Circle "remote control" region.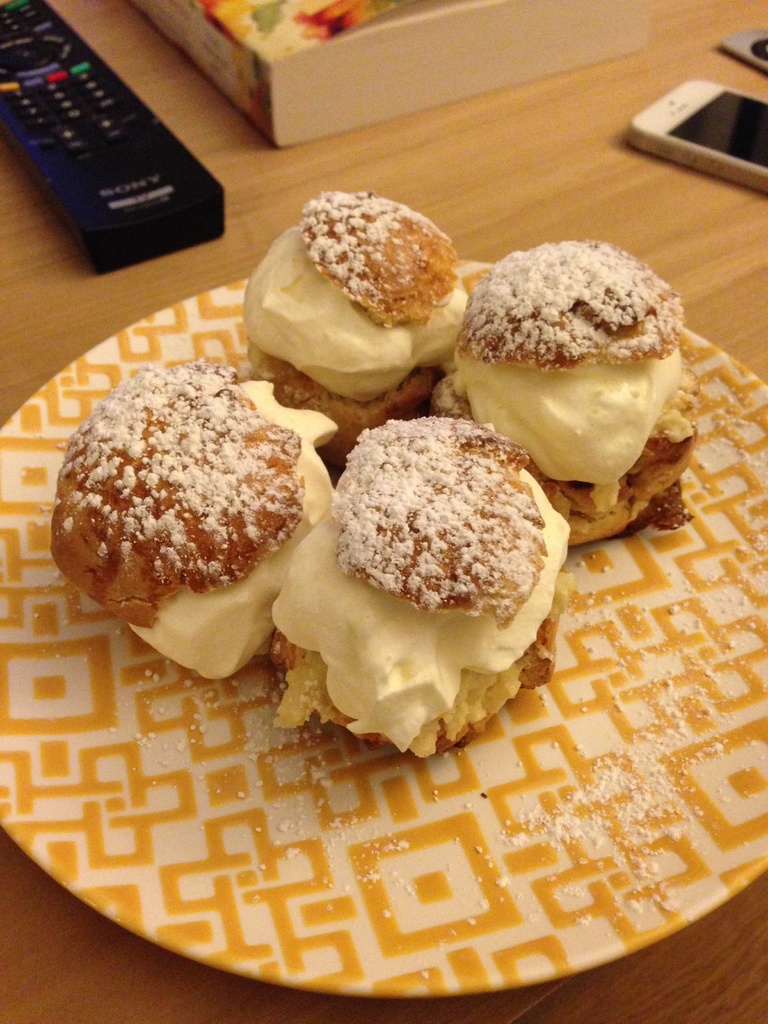
Region: x1=0, y1=0, x2=226, y2=280.
